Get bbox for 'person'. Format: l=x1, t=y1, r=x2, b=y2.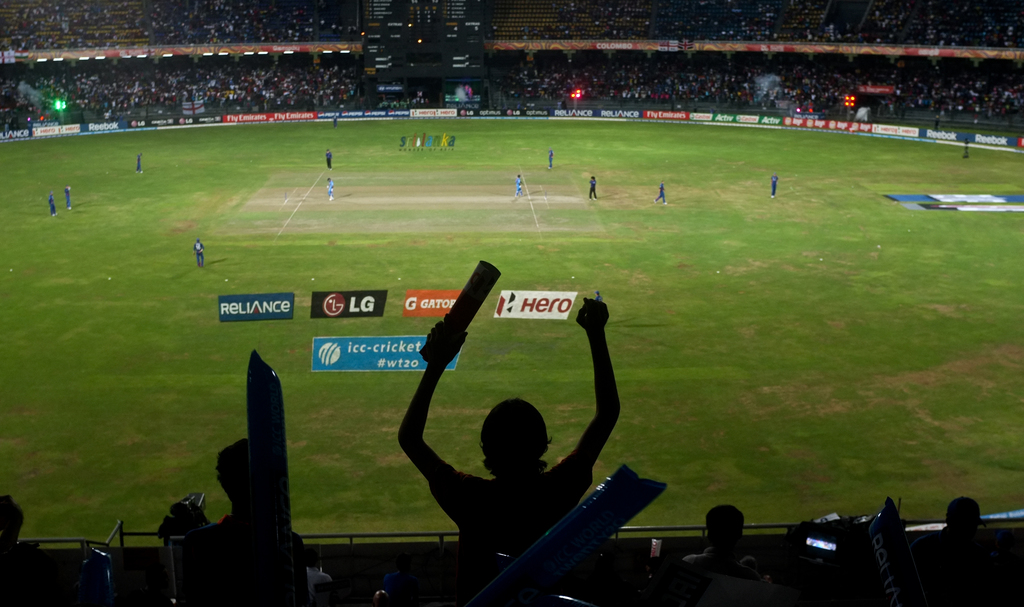
l=931, t=500, r=999, b=606.
